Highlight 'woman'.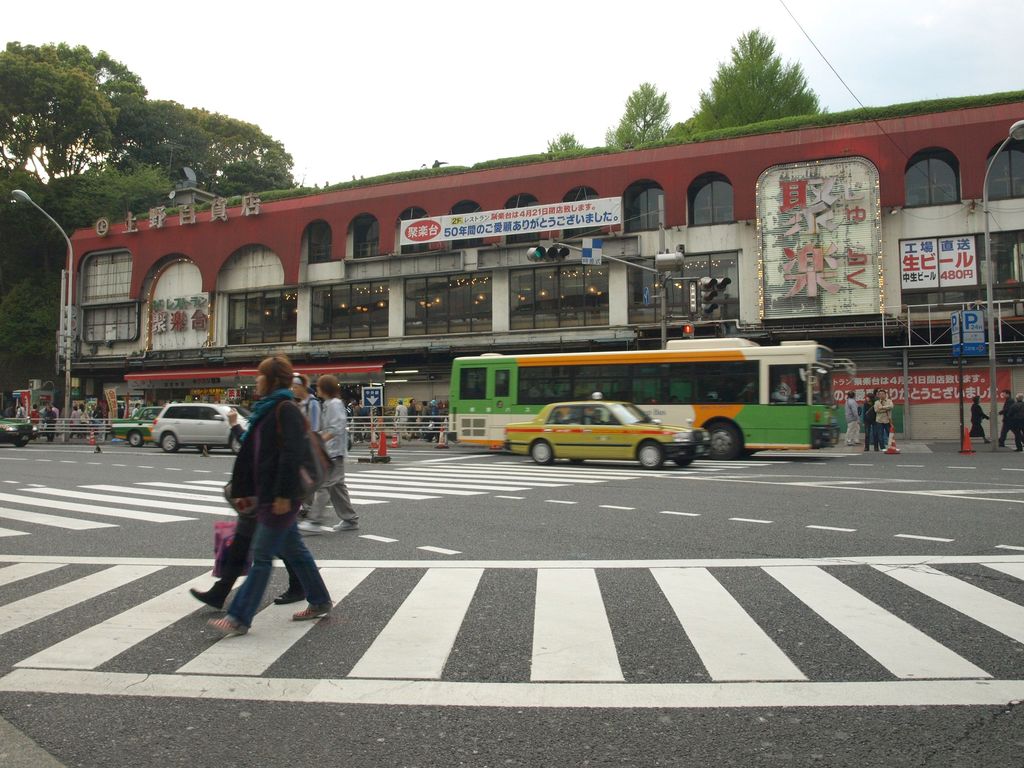
Highlighted region: select_region(208, 358, 332, 632).
